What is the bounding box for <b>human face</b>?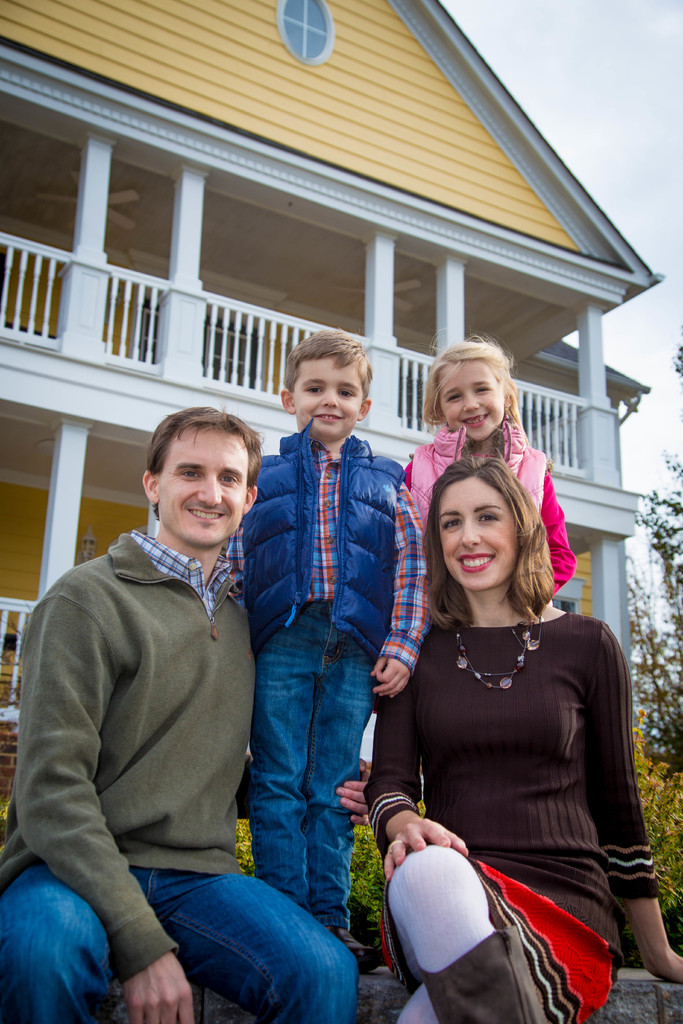
<bbox>431, 348, 520, 438</bbox>.
